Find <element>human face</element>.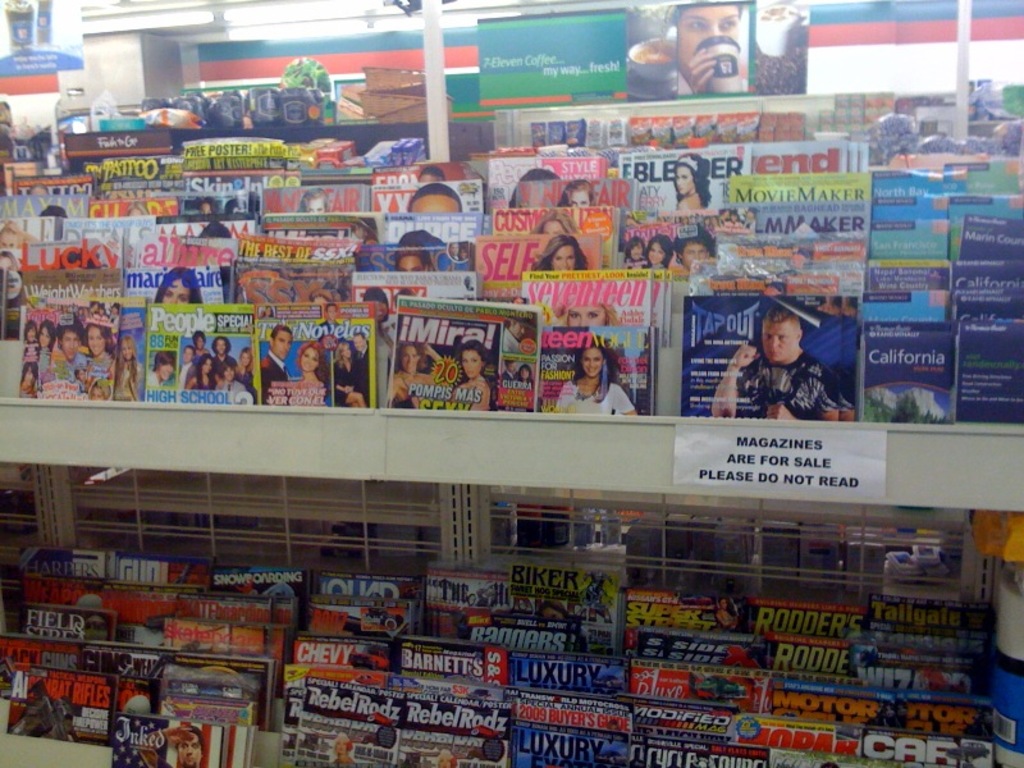
crop(507, 360, 516, 374).
